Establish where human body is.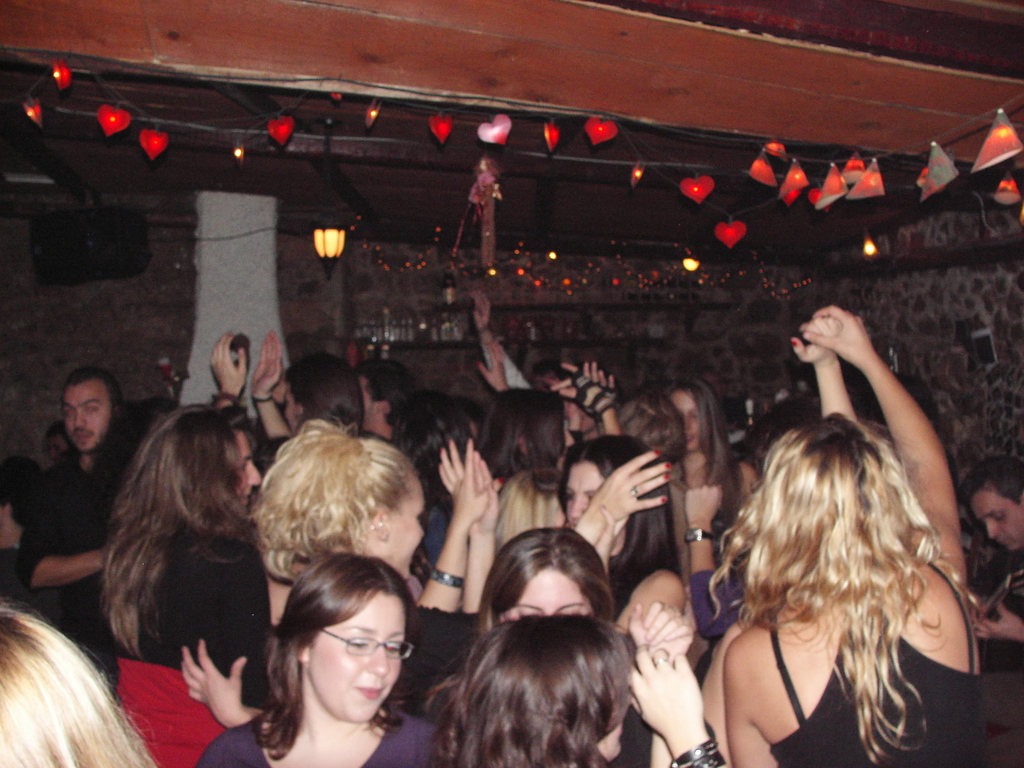
Established at region(100, 403, 264, 761).
